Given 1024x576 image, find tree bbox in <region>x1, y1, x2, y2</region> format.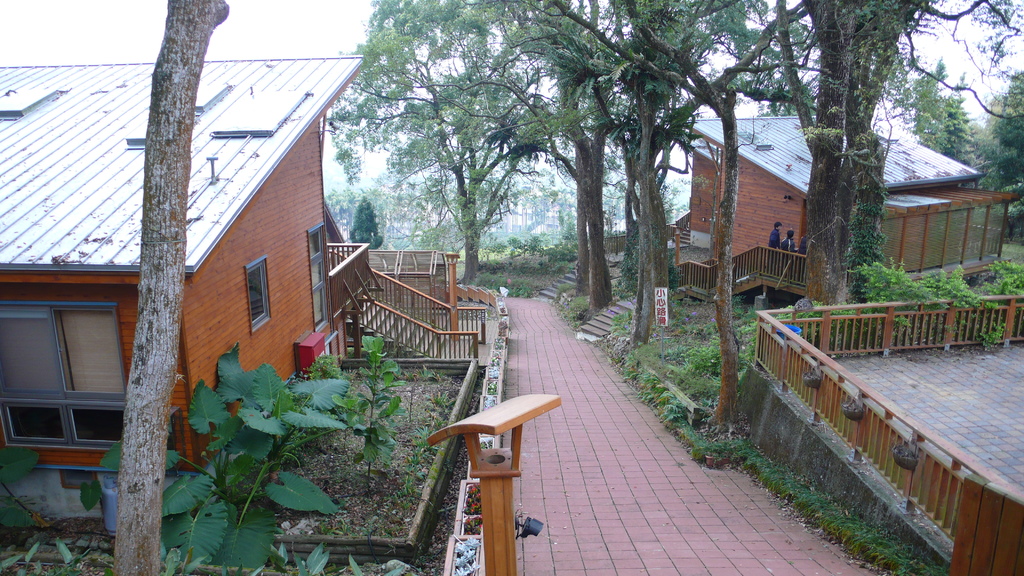
<region>431, 0, 729, 325</region>.
